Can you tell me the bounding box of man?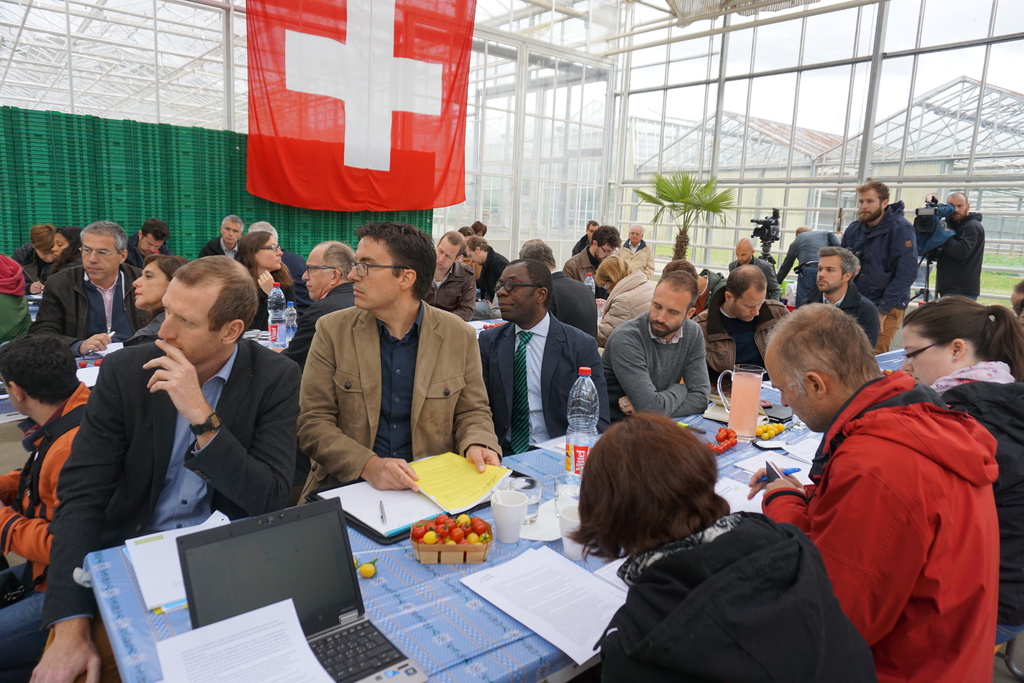
{"left": 837, "top": 177, "right": 914, "bottom": 349}.
